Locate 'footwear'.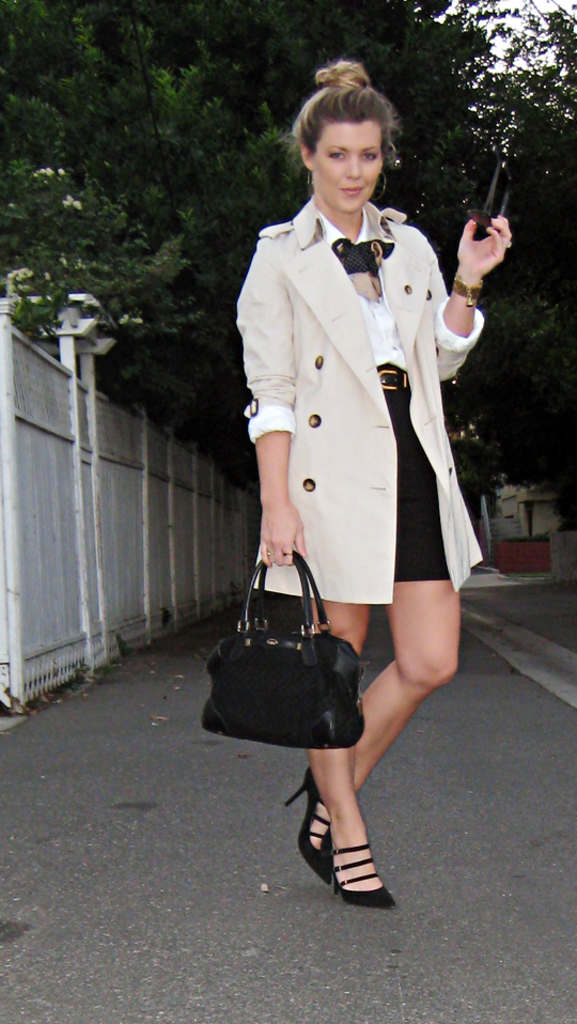
Bounding box: (left=315, top=827, right=391, bottom=903).
